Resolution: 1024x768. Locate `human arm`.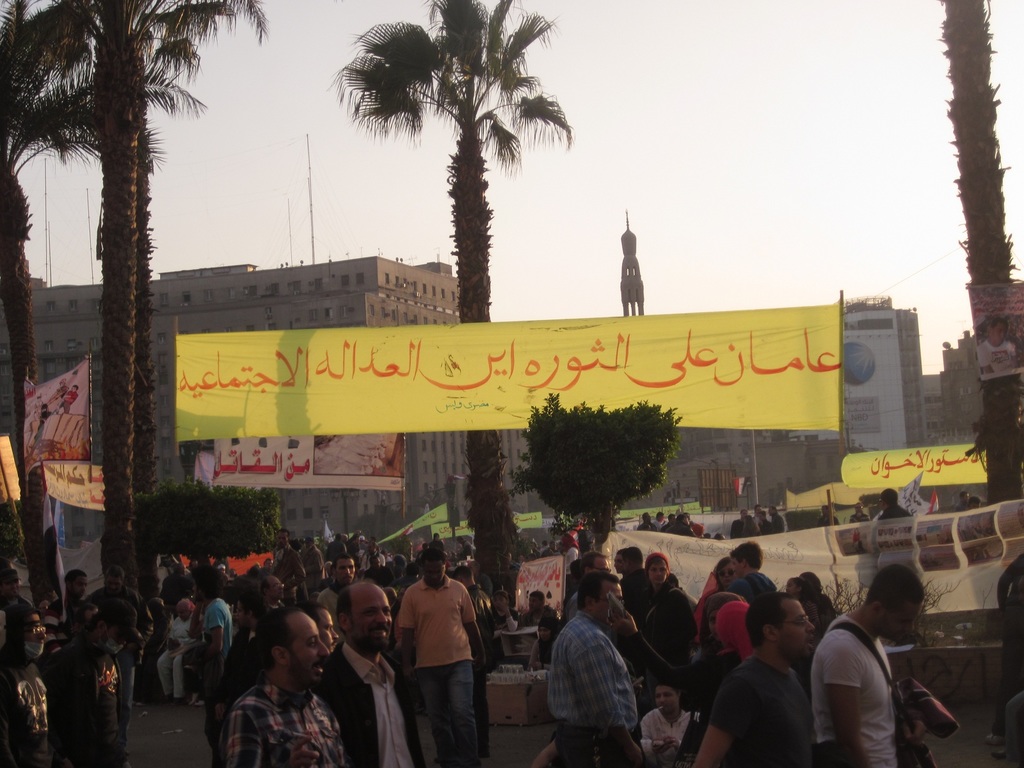
[left=285, top=552, right=307, bottom=590].
